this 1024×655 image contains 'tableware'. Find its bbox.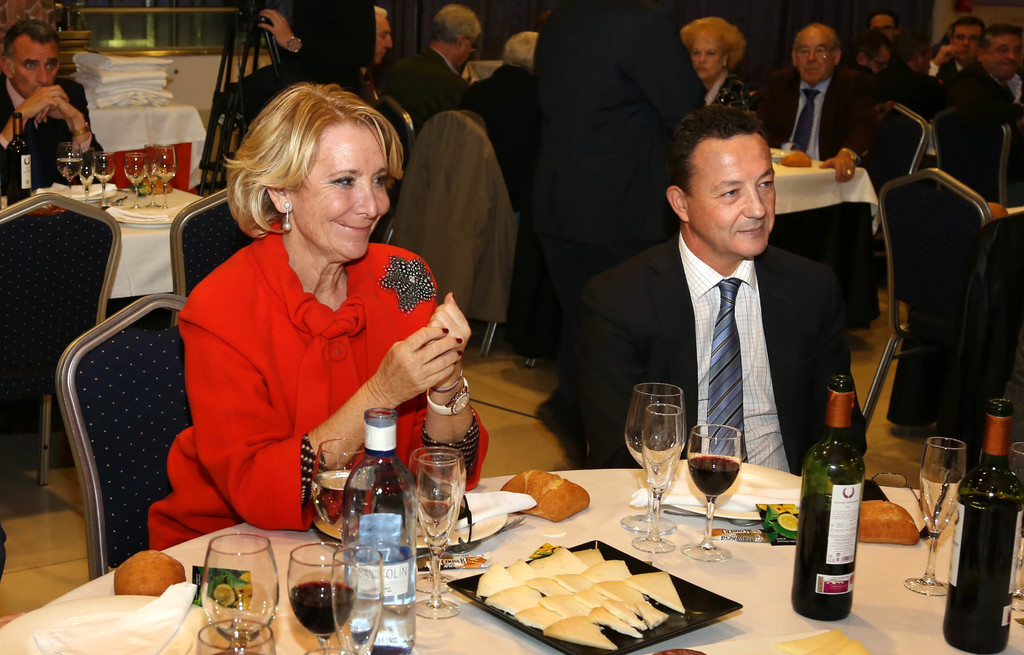
crop(4, 111, 33, 205).
